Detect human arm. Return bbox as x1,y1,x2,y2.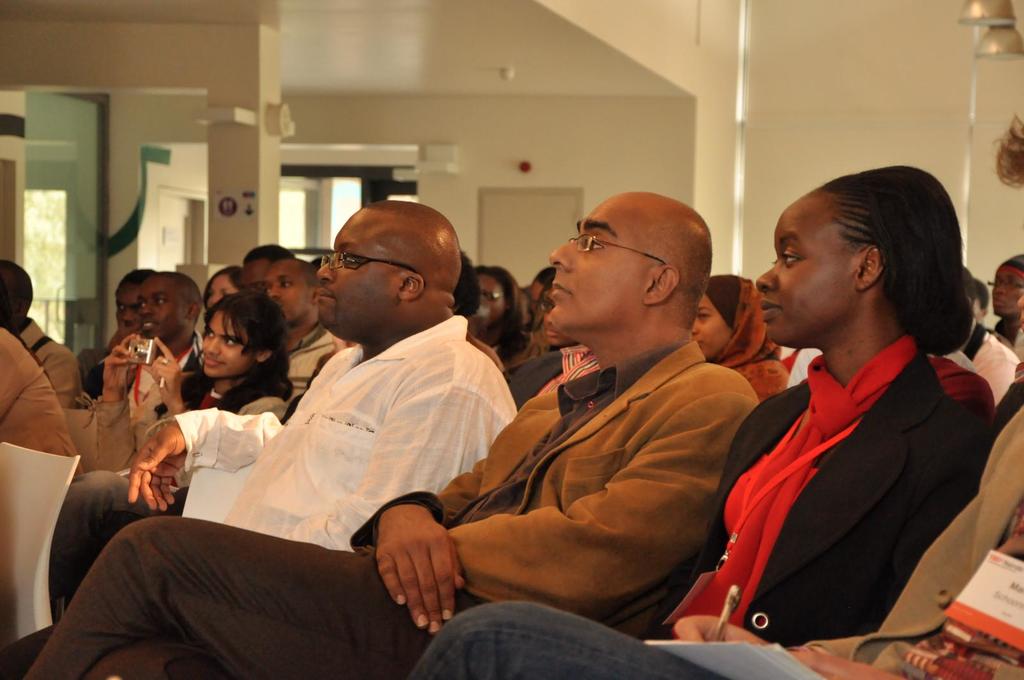
369,470,472,642.
